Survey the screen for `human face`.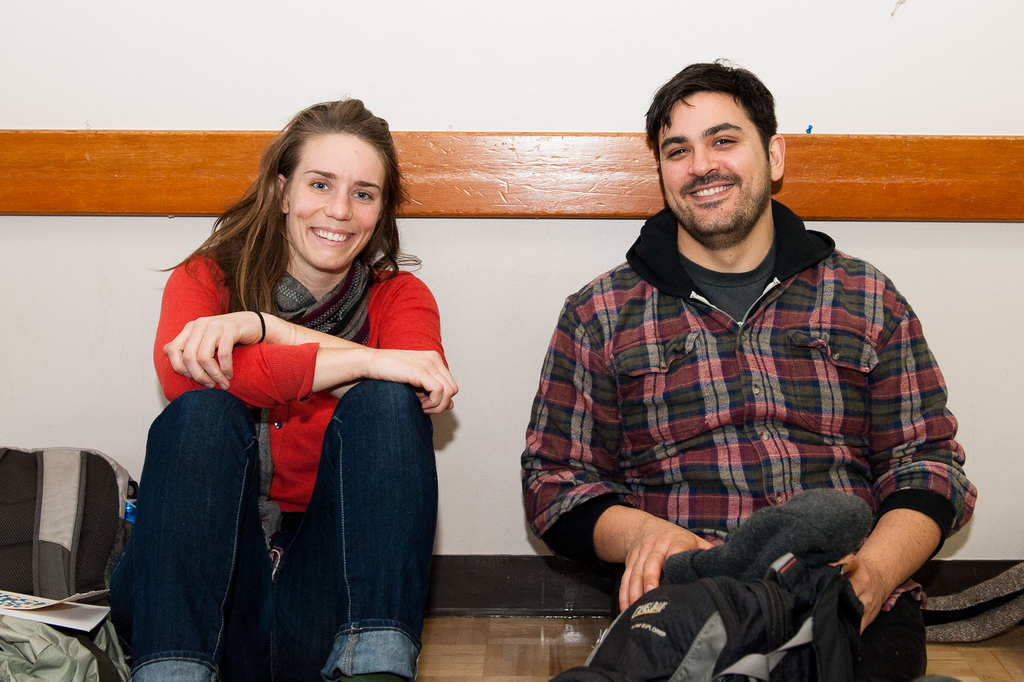
Survey found: pyautogui.locateOnScreen(657, 94, 775, 231).
